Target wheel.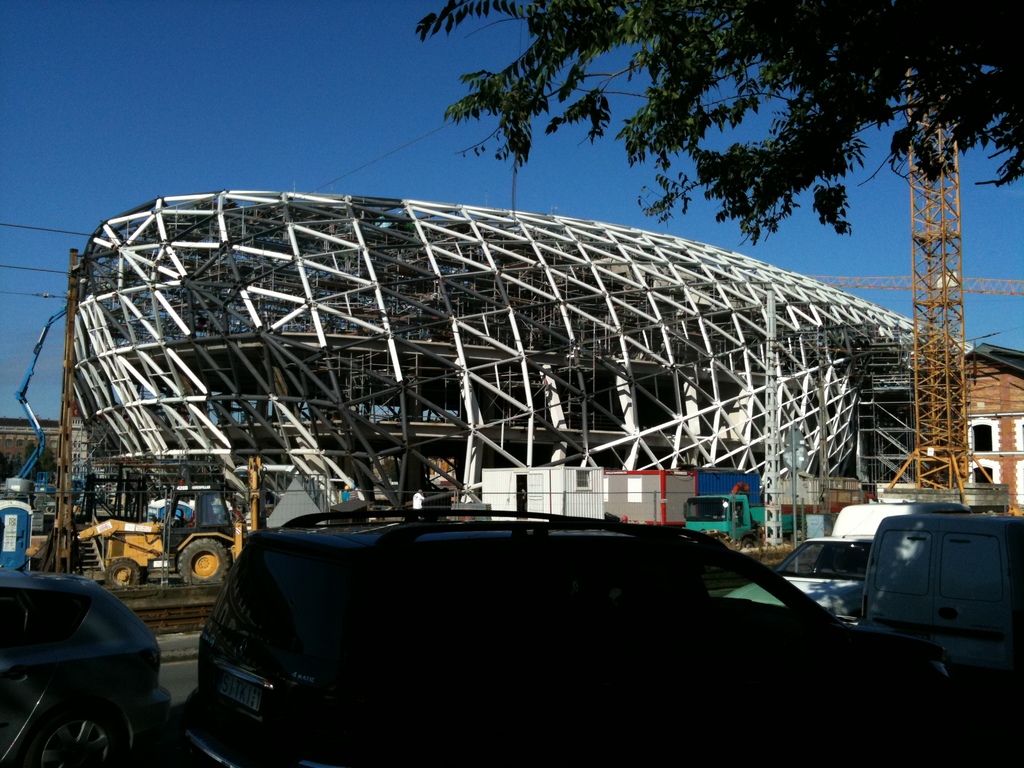
Target region: [left=108, top=553, right=141, bottom=587].
